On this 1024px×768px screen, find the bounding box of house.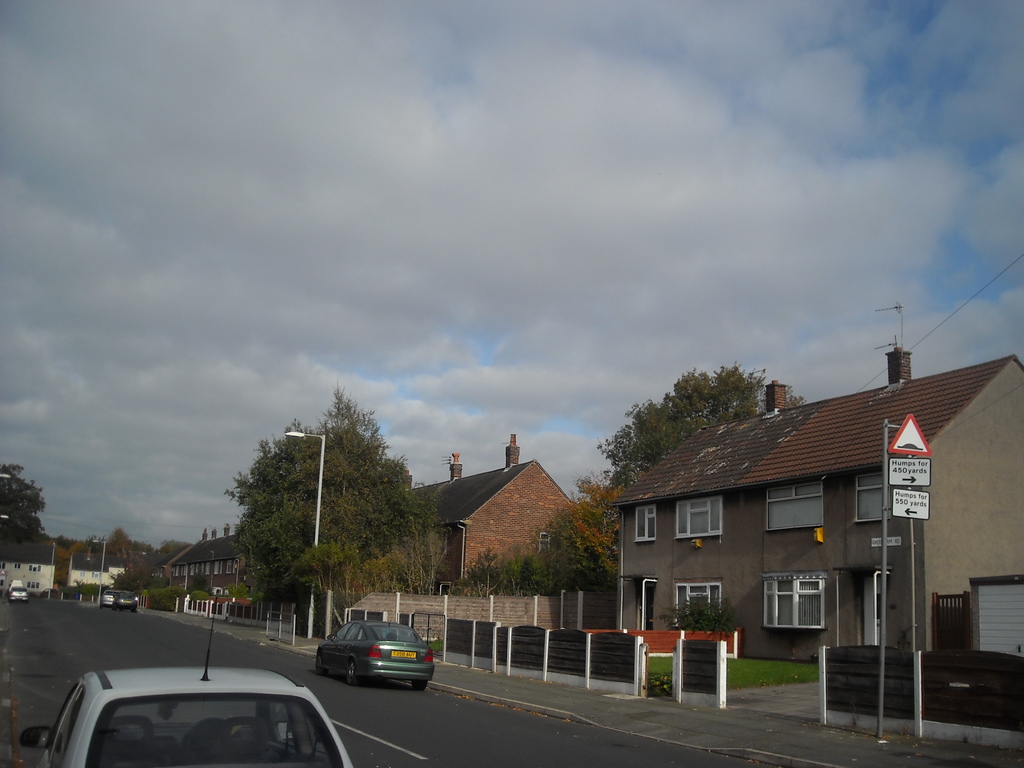
Bounding box: box=[609, 339, 1018, 673].
